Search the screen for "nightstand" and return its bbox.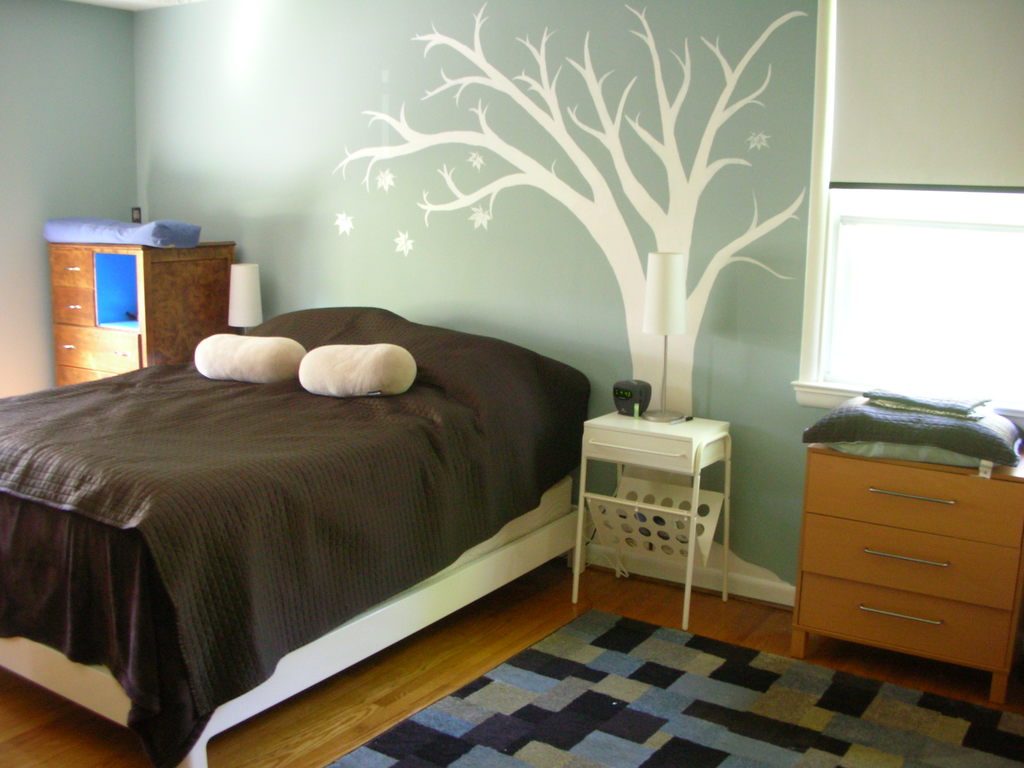
Found: left=790, top=365, right=1016, bottom=727.
